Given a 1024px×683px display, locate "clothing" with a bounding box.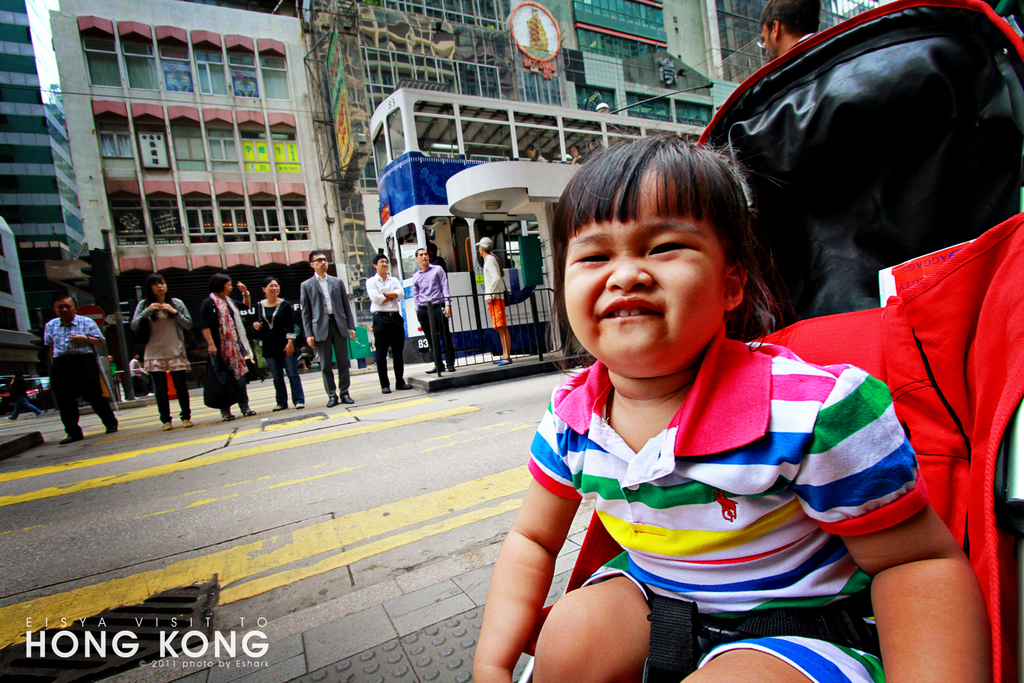
Located: <region>367, 272, 404, 383</region>.
